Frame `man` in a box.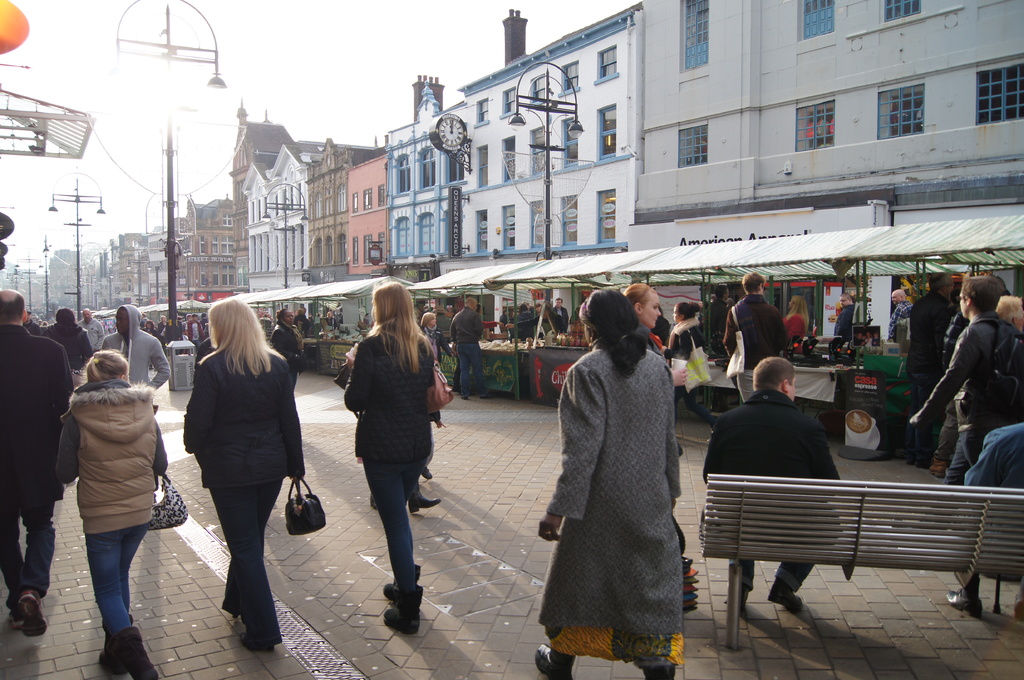
locate(884, 288, 917, 344).
